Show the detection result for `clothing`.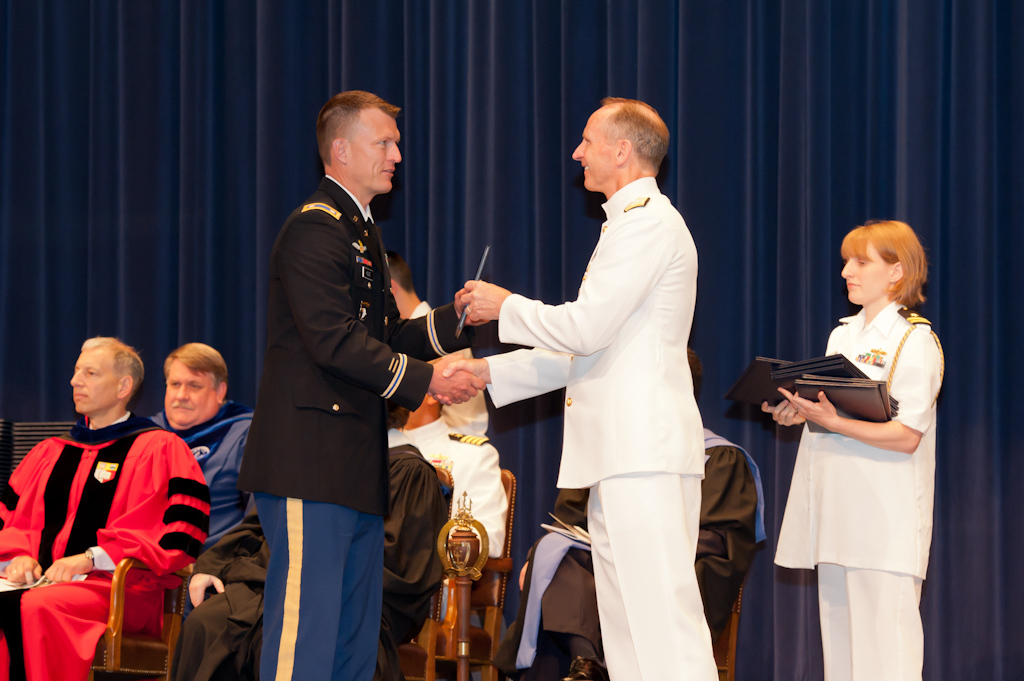
pyautogui.locateOnScreen(405, 301, 489, 444).
